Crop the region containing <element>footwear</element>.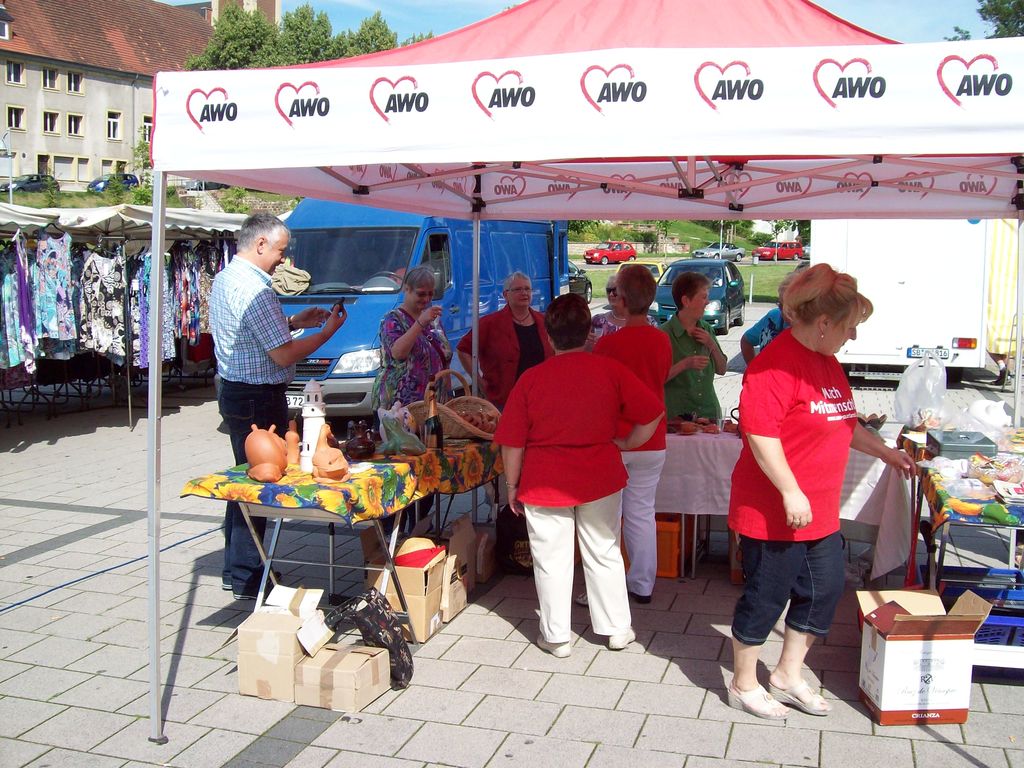
Crop region: {"left": 536, "top": 633, "right": 571, "bottom": 657}.
